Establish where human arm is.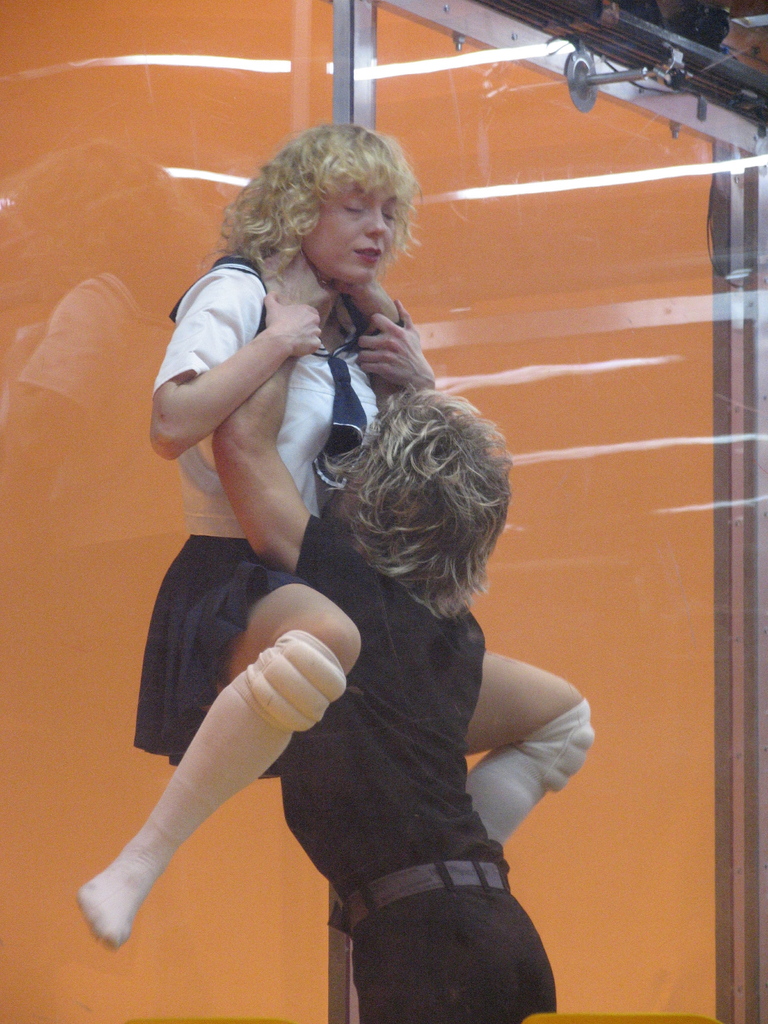
Established at [left=333, top=259, right=426, bottom=331].
